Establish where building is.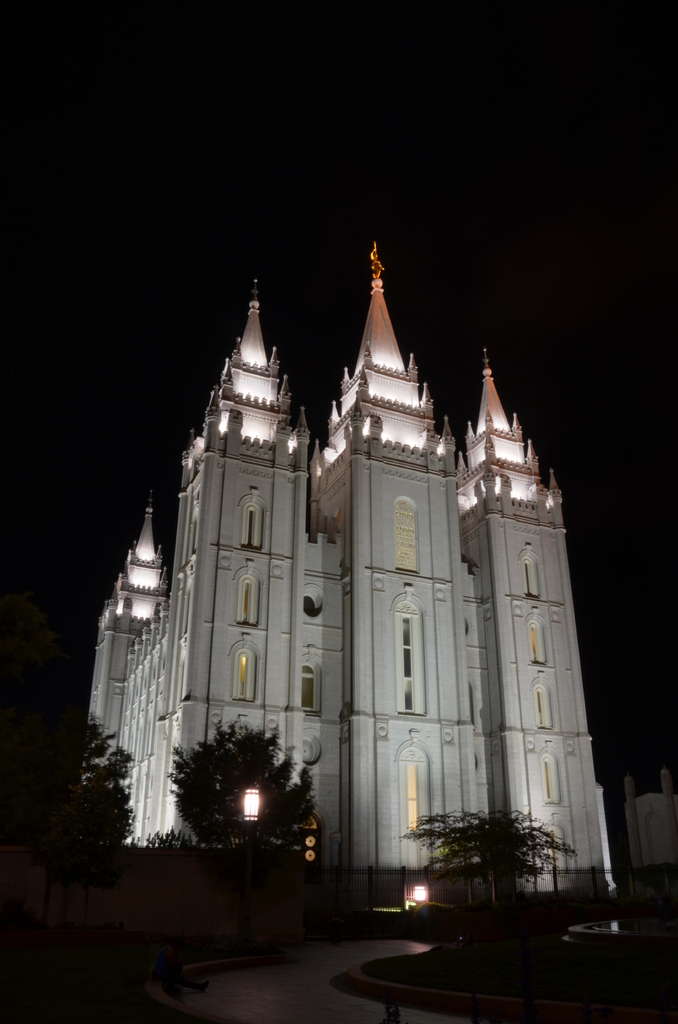
Established at {"left": 54, "top": 236, "right": 606, "bottom": 939}.
